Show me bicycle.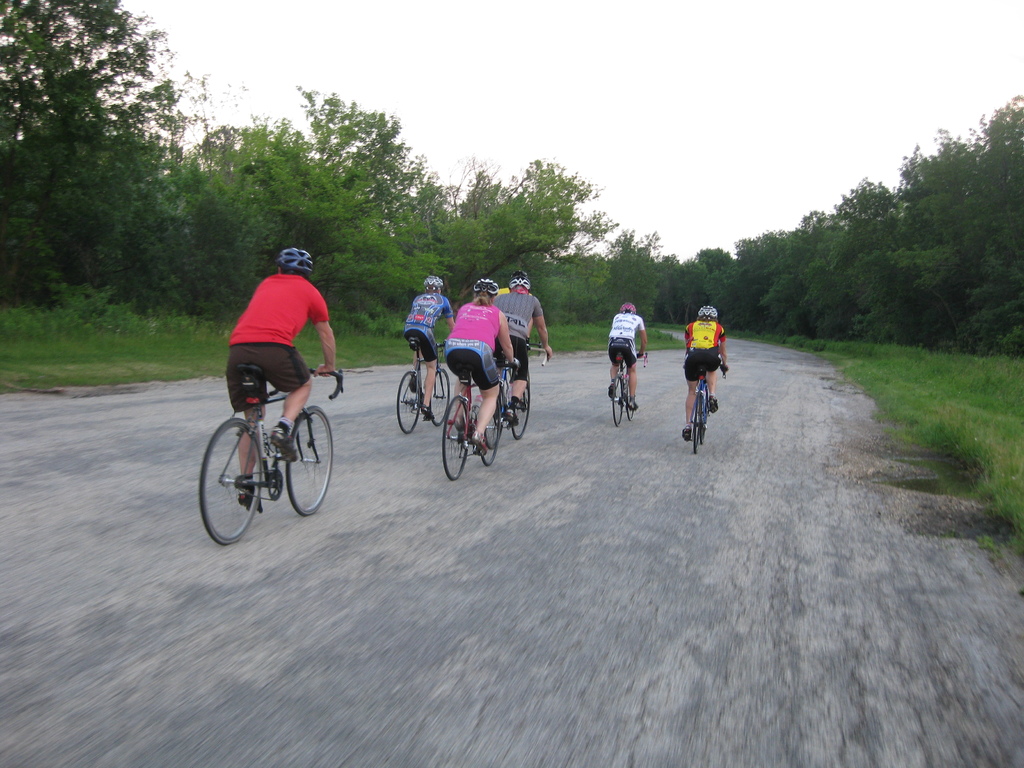
bicycle is here: crop(428, 368, 501, 472).
